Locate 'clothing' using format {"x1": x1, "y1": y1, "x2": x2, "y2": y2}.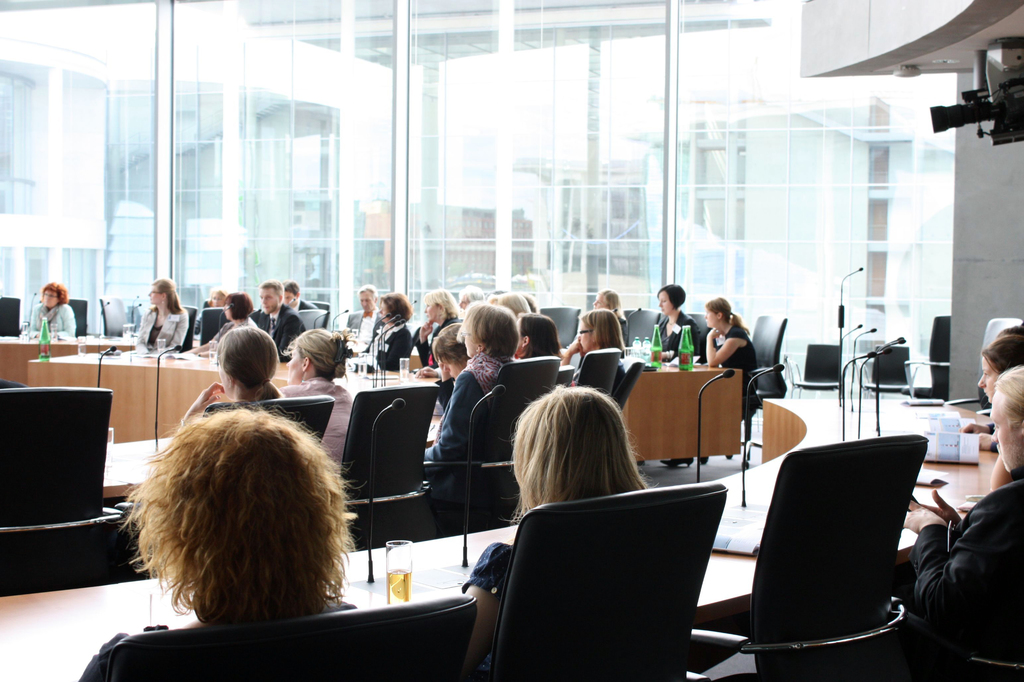
{"x1": 416, "y1": 354, "x2": 526, "y2": 522}.
